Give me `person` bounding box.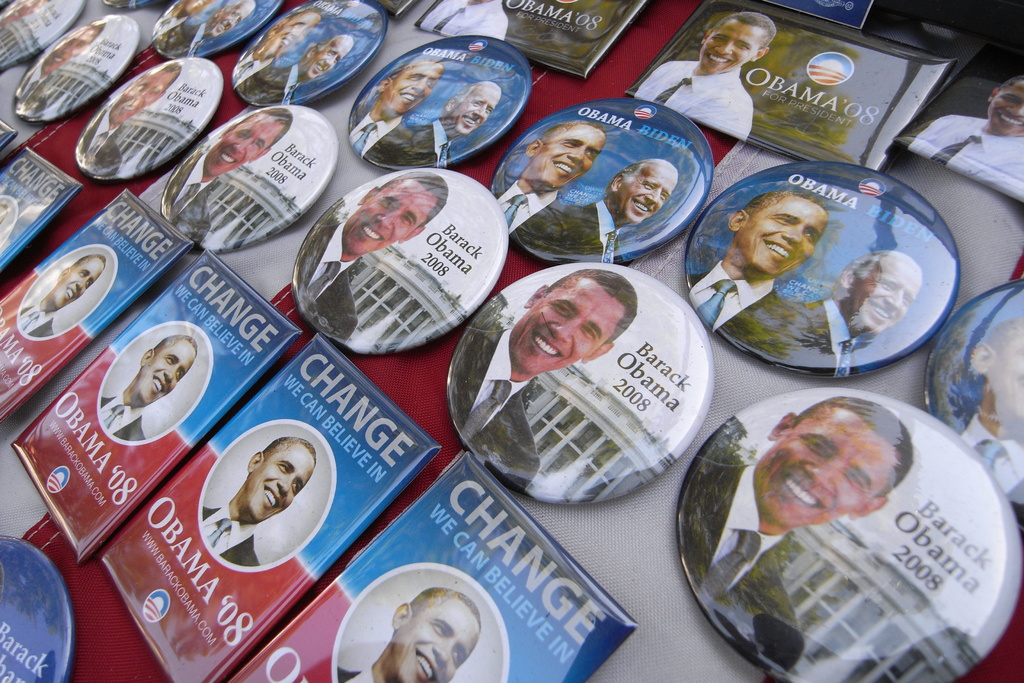
detection(343, 50, 443, 165).
